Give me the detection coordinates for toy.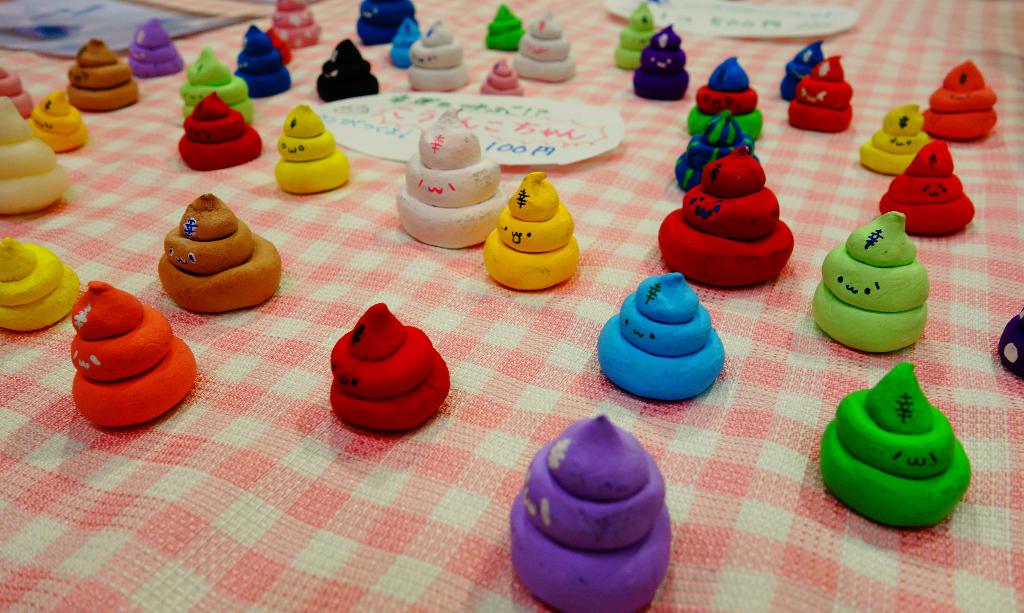
<region>479, 57, 525, 97</region>.
